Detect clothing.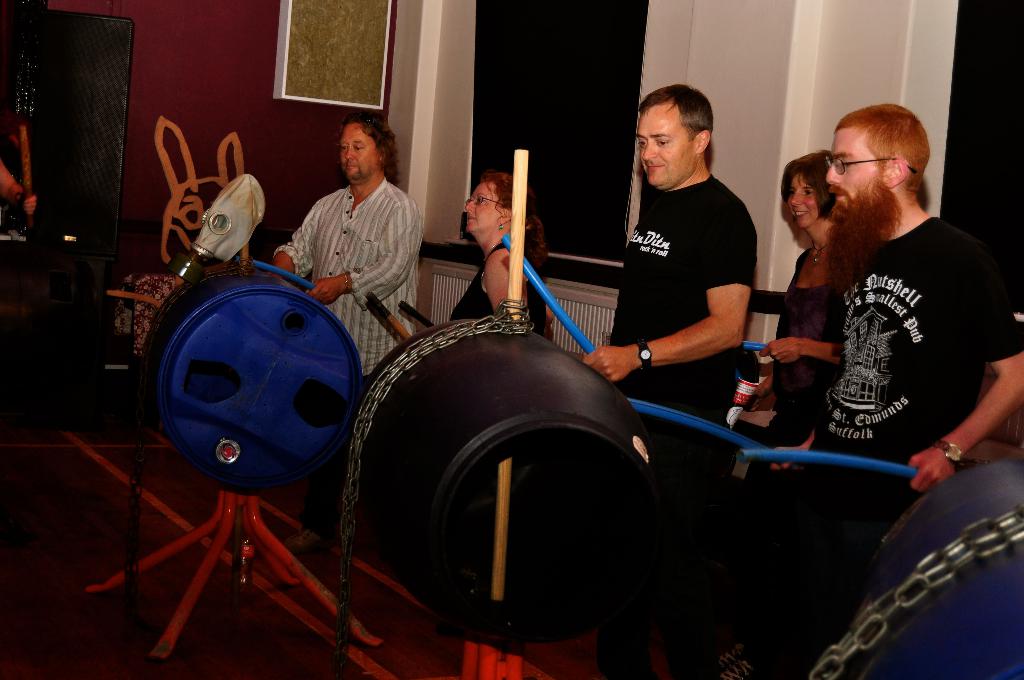
Detected at BBox(271, 172, 424, 375).
